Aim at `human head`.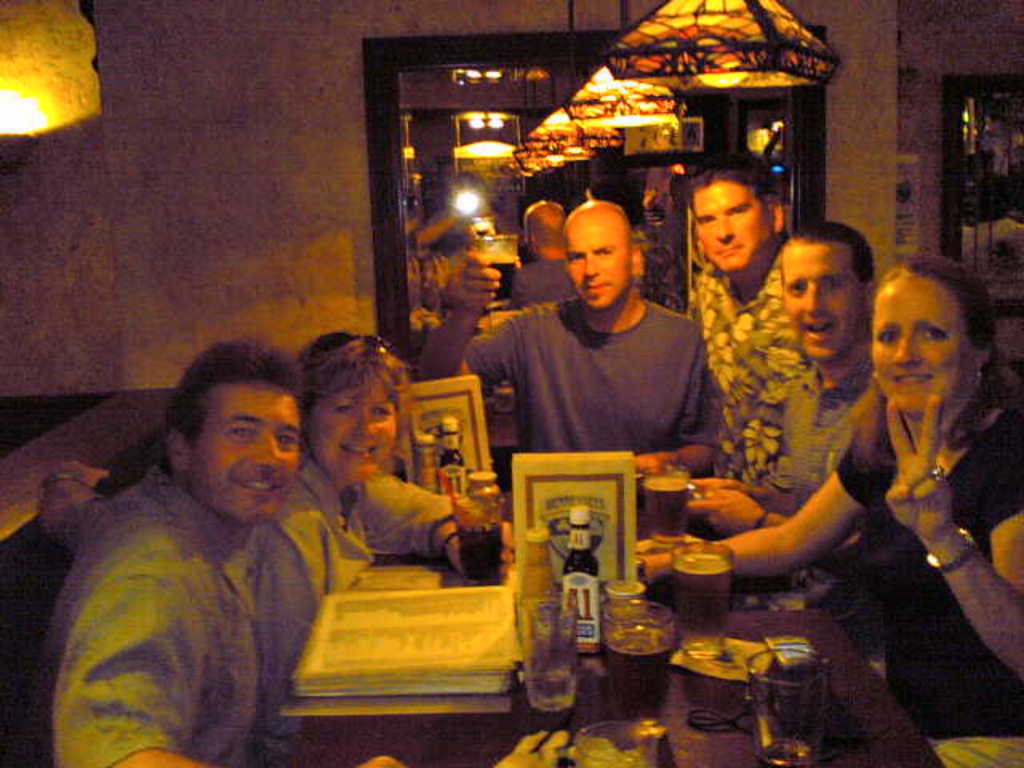
Aimed at (773,222,875,360).
